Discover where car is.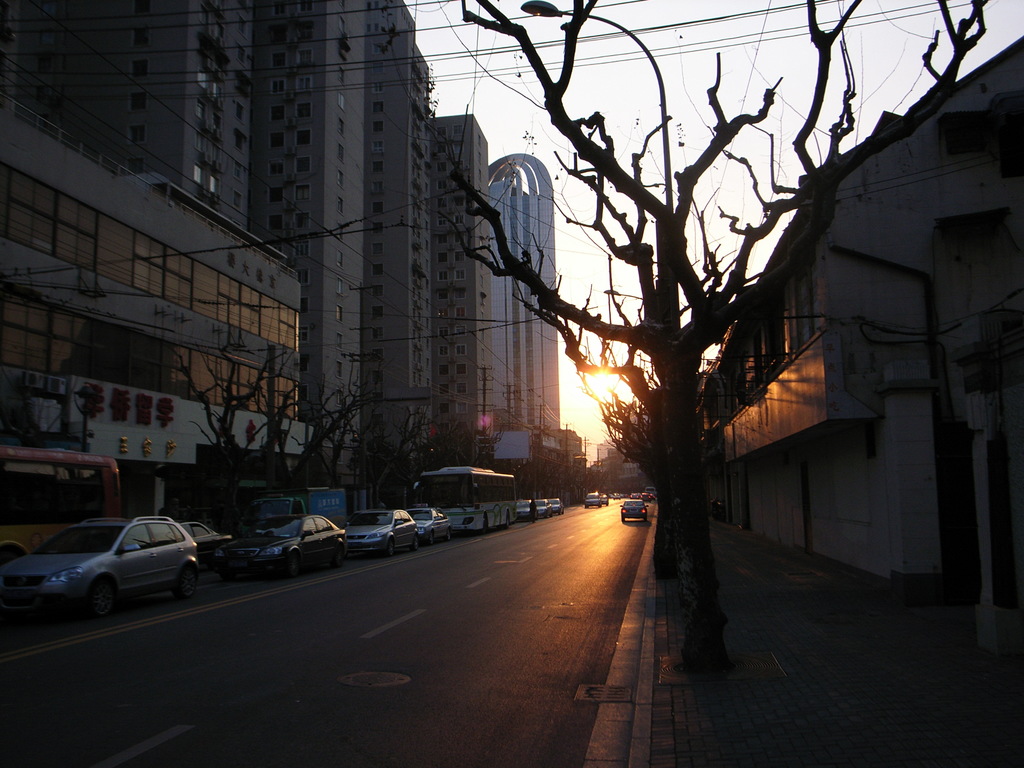
Discovered at 621 491 650 523.
